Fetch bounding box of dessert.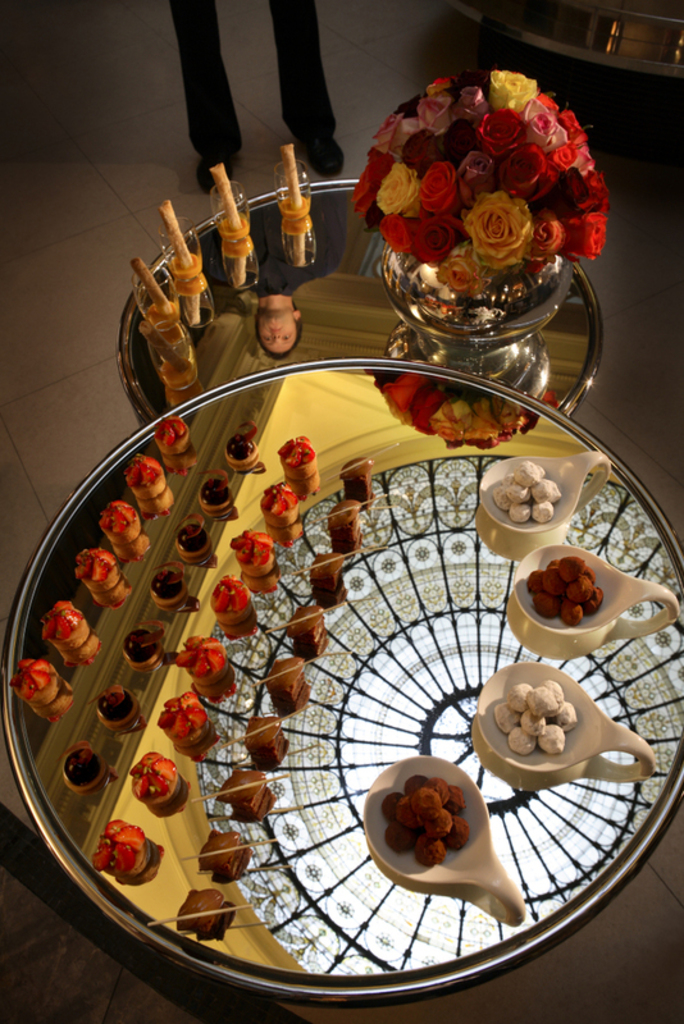
Bbox: (left=496, top=458, right=564, bottom=529).
